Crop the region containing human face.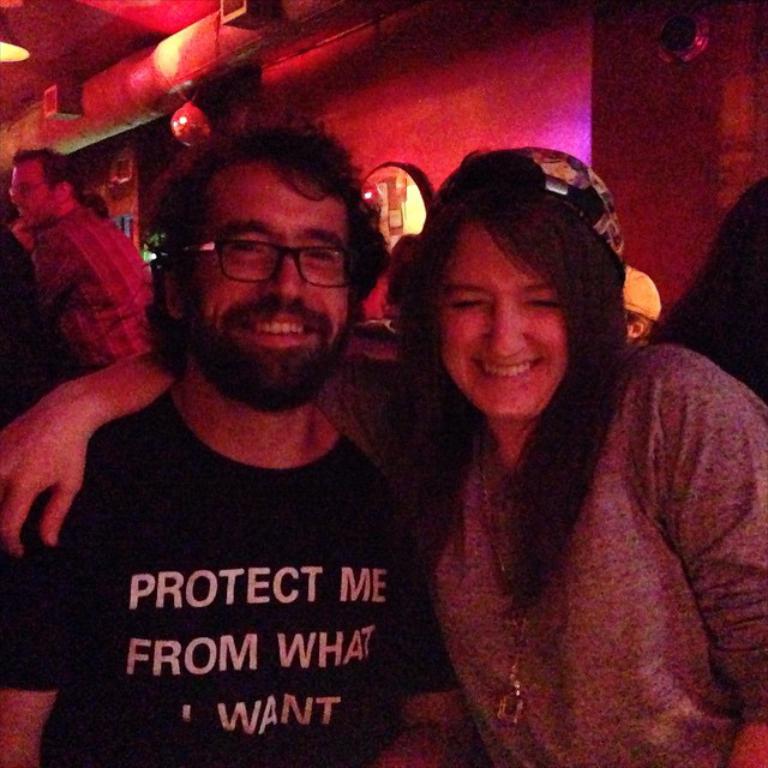
Crop region: <bbox>403, 206, 560, 426</bbox>.
